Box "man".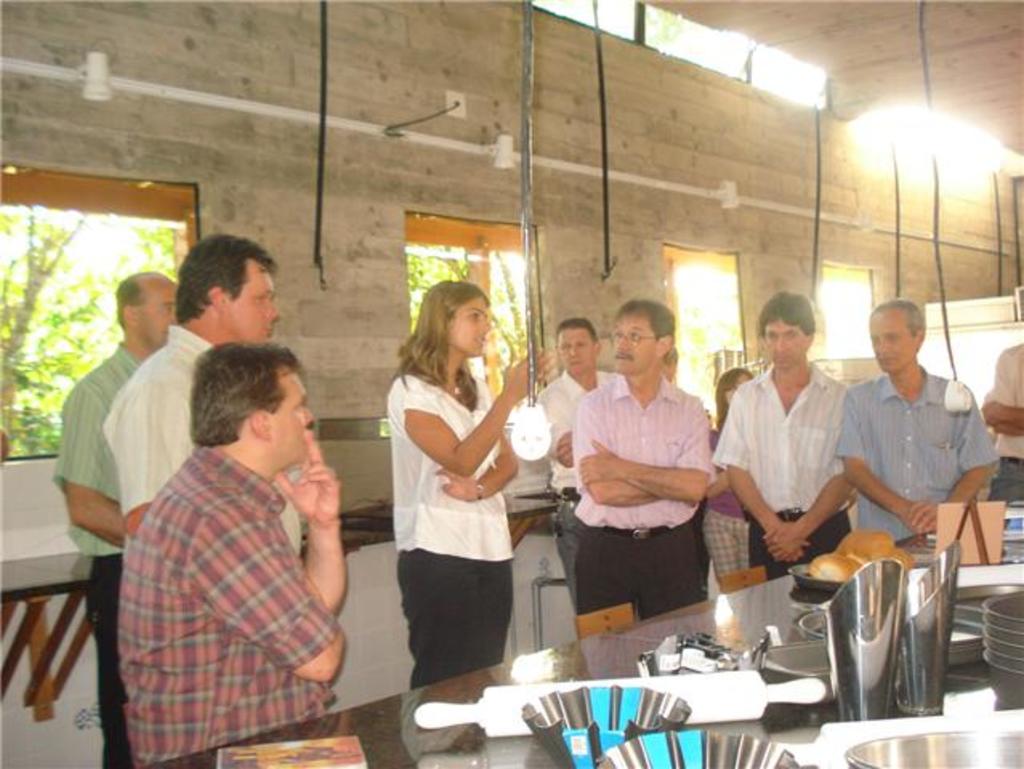
select_region(835, 301, 1006, 542).
